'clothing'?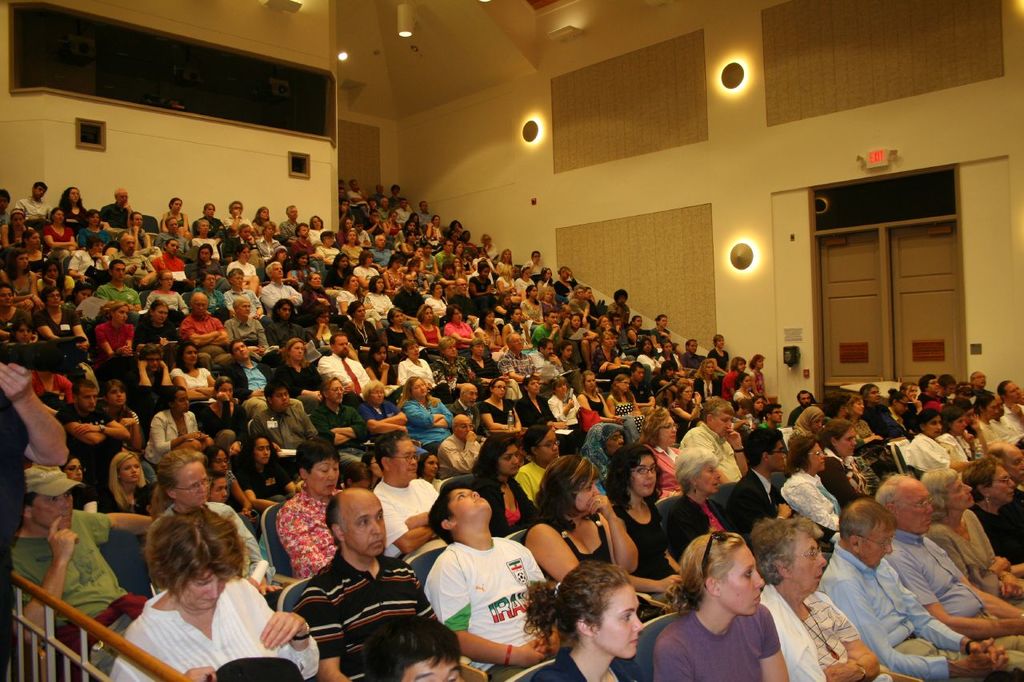
box(366, 362, 398, 394)
